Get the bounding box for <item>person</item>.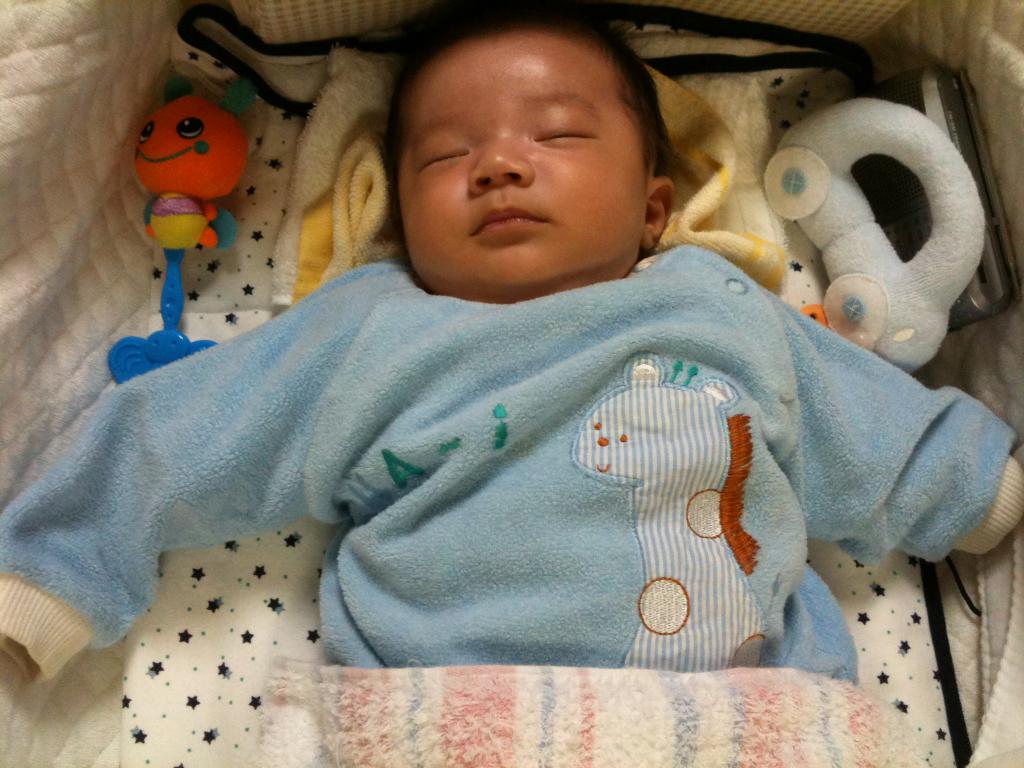
left=89, top=0, right=1017, bottom=717.
